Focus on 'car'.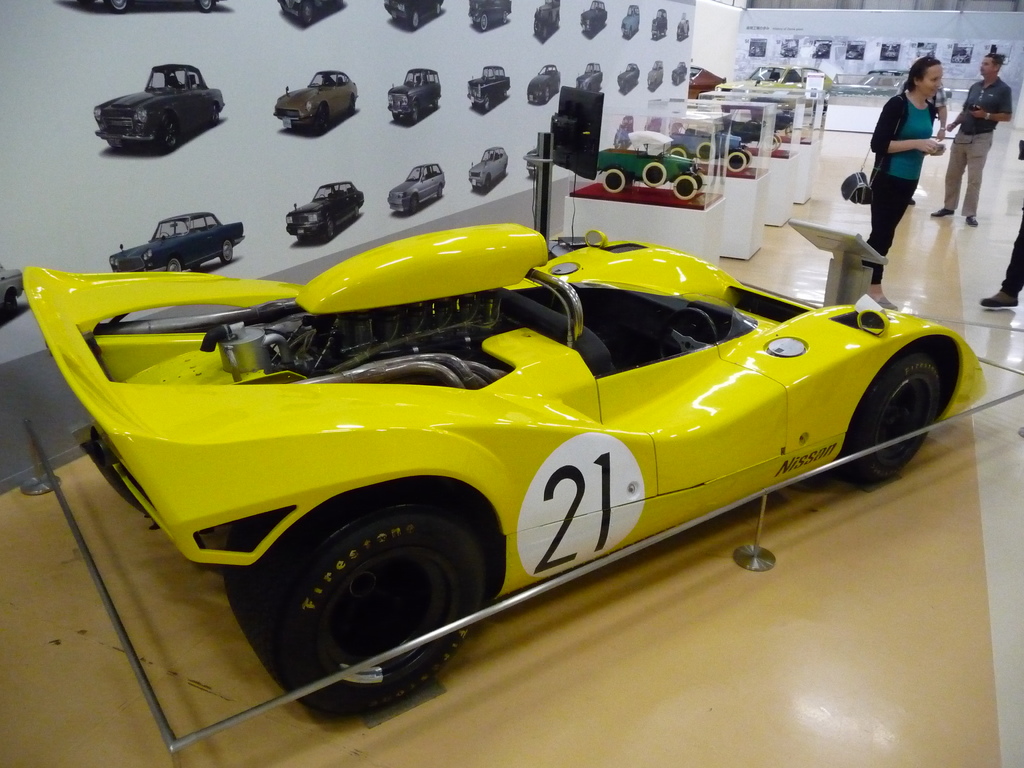
Focused at Rect(596, 147, 703, 199).
